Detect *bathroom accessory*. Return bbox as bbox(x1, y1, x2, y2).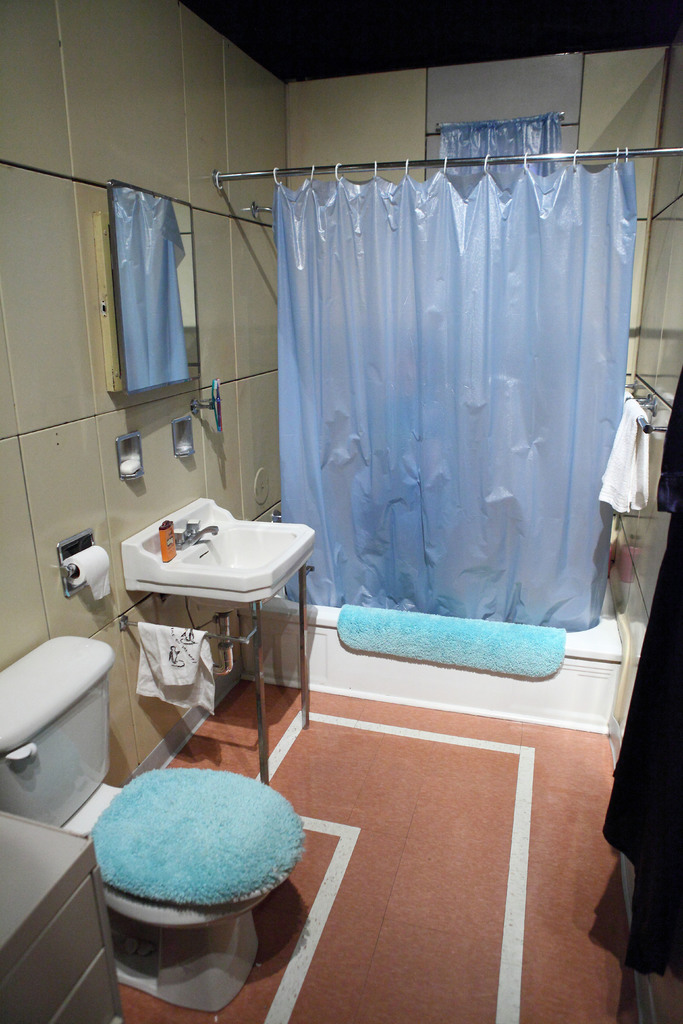
bbox(0, 620, 124, 834).
